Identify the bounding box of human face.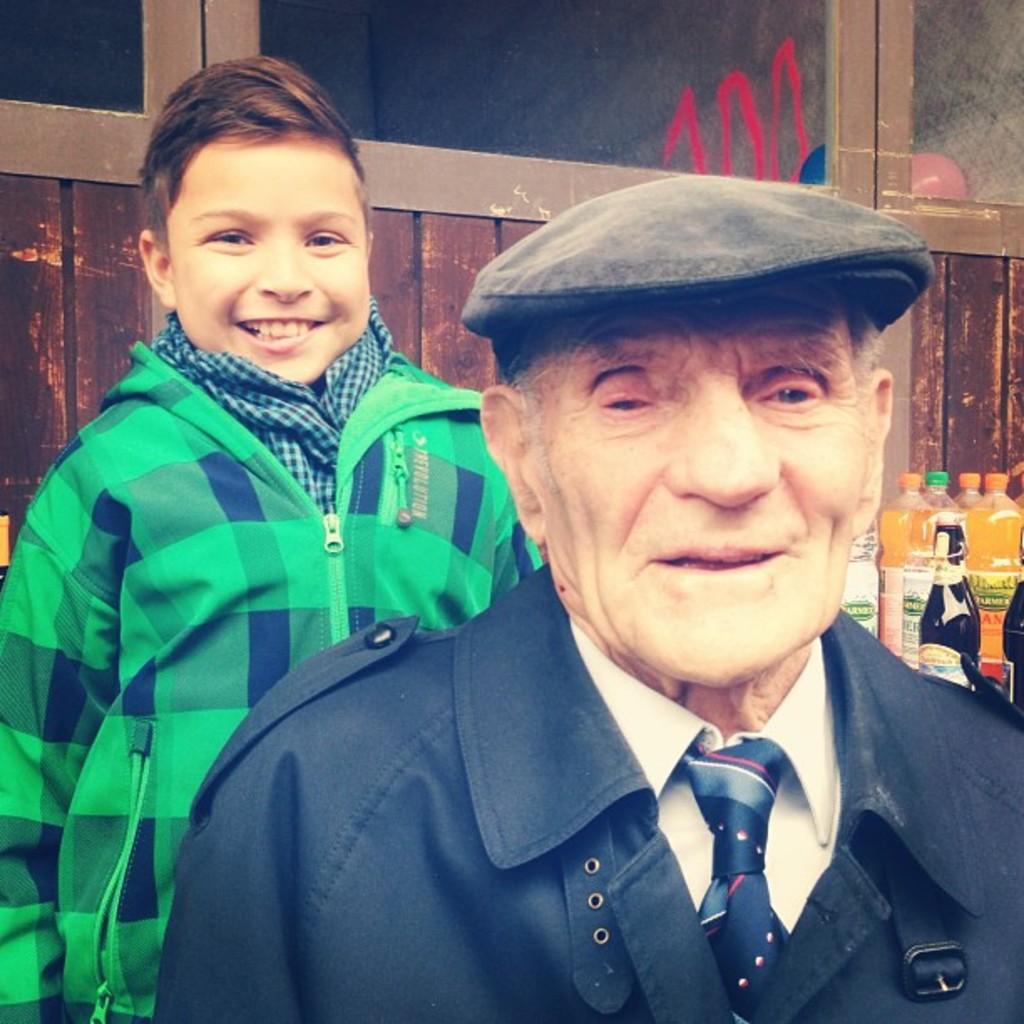
[164,134,368,387].
